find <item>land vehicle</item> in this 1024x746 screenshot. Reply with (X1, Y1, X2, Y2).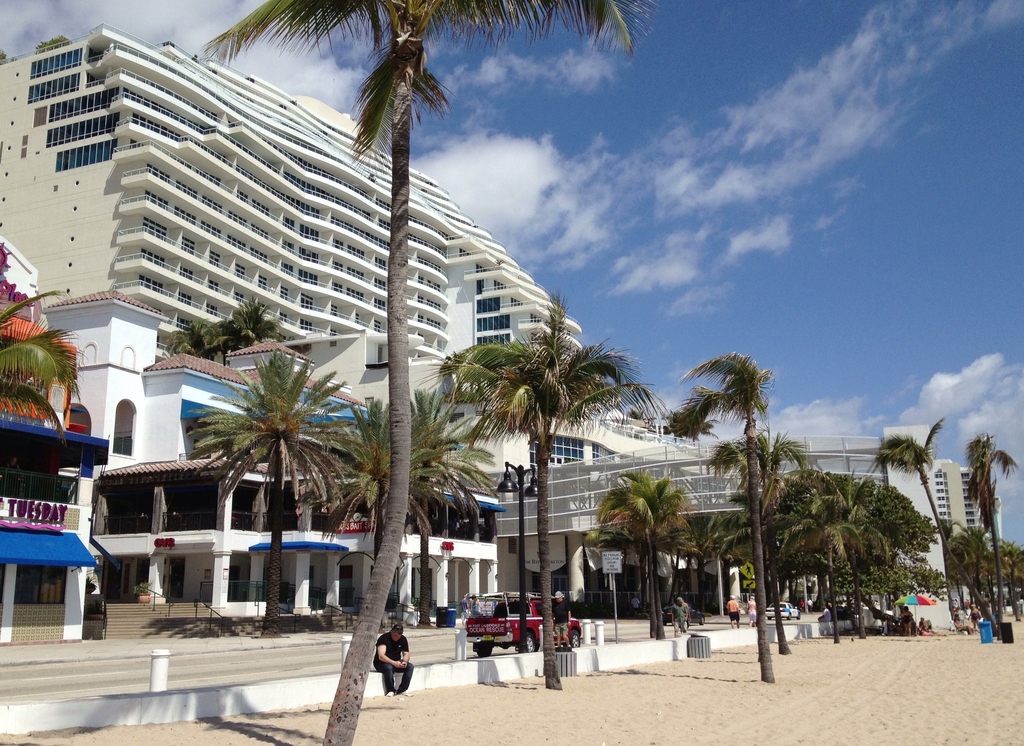
(764, 598, 799, 619).
